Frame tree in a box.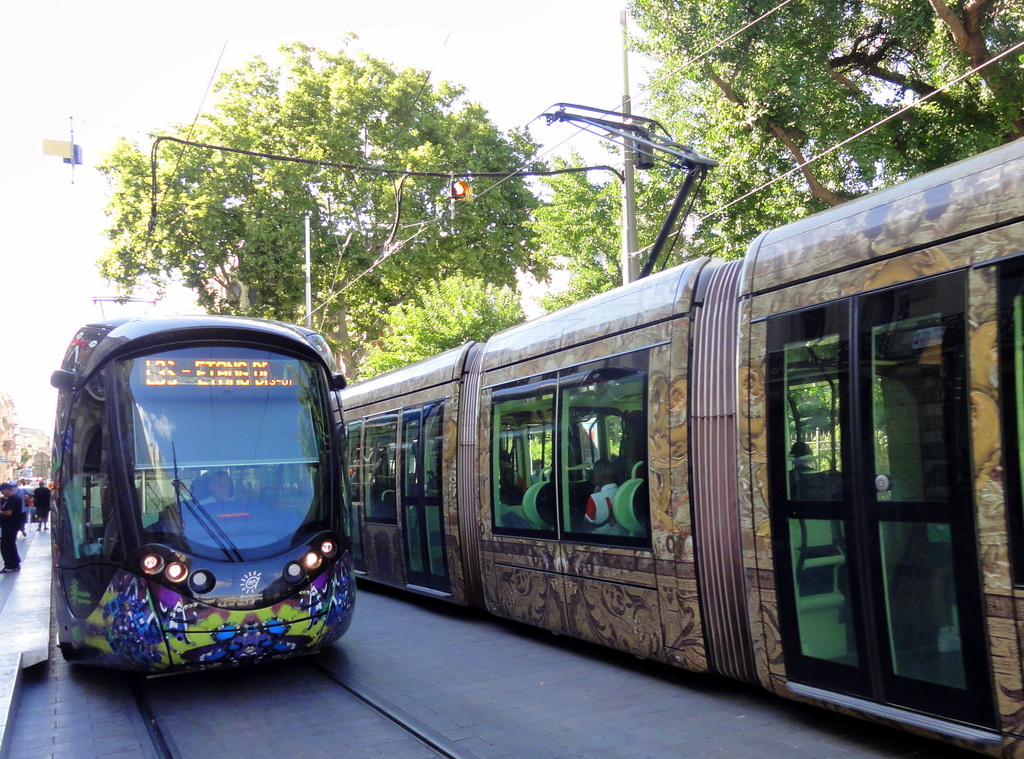
(615, 0, 1023, 284).
